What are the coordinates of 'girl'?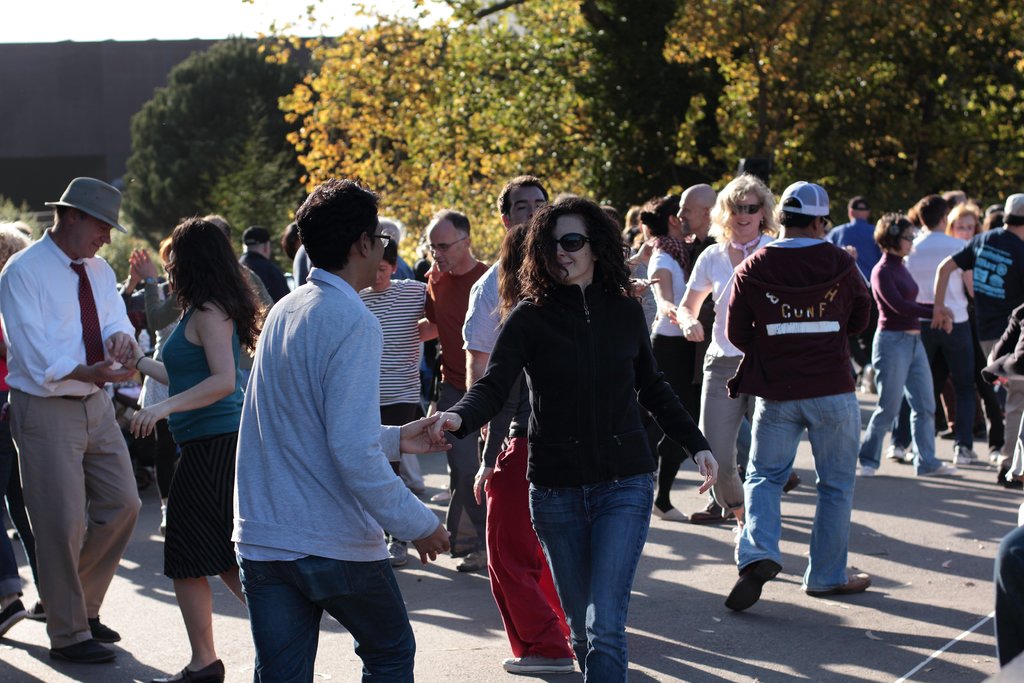
(left=108, top=223, right=257, bottom=682).
